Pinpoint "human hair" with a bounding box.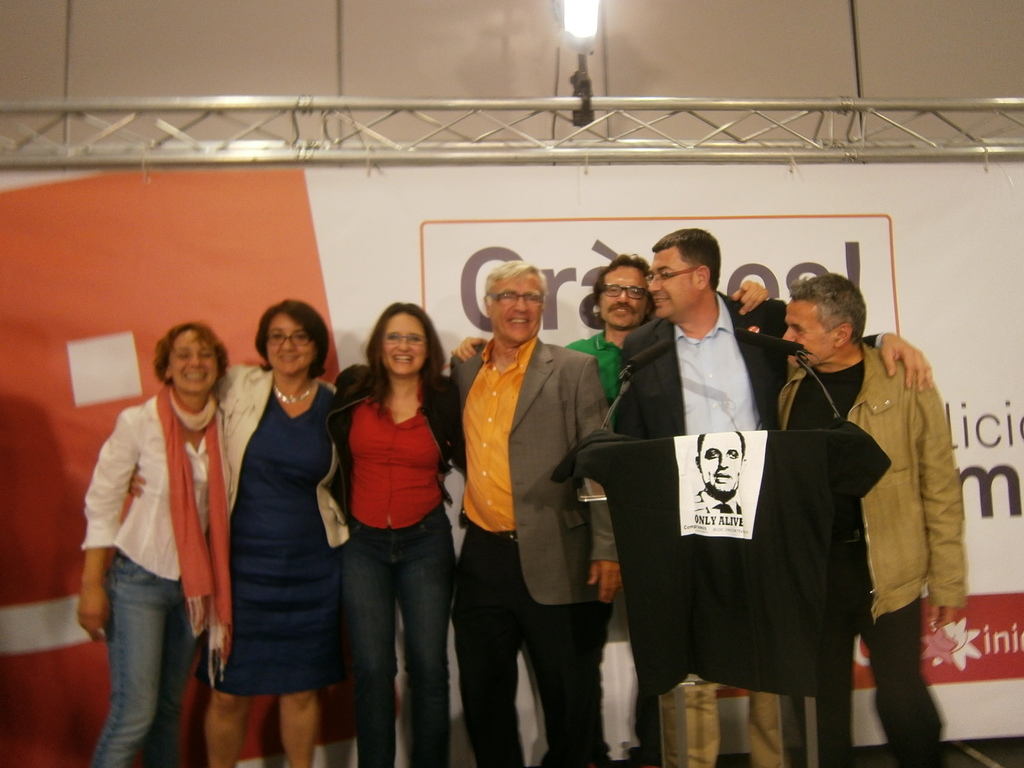
crop(352, 303, 435, 417).
